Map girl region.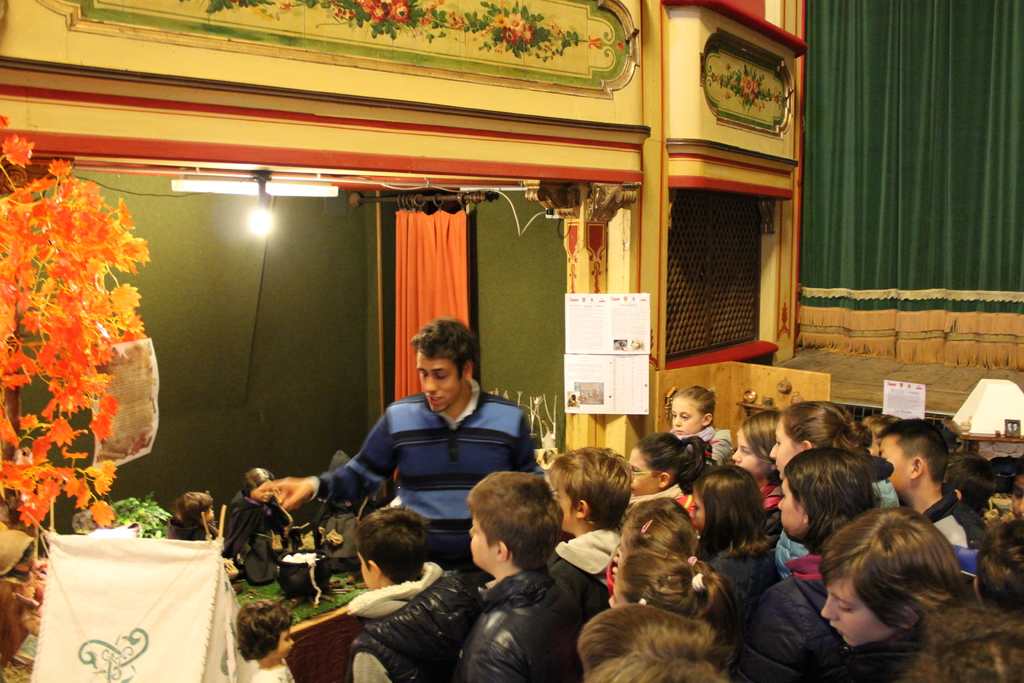
Mapped to bbox(776, 447, 883, 574).
